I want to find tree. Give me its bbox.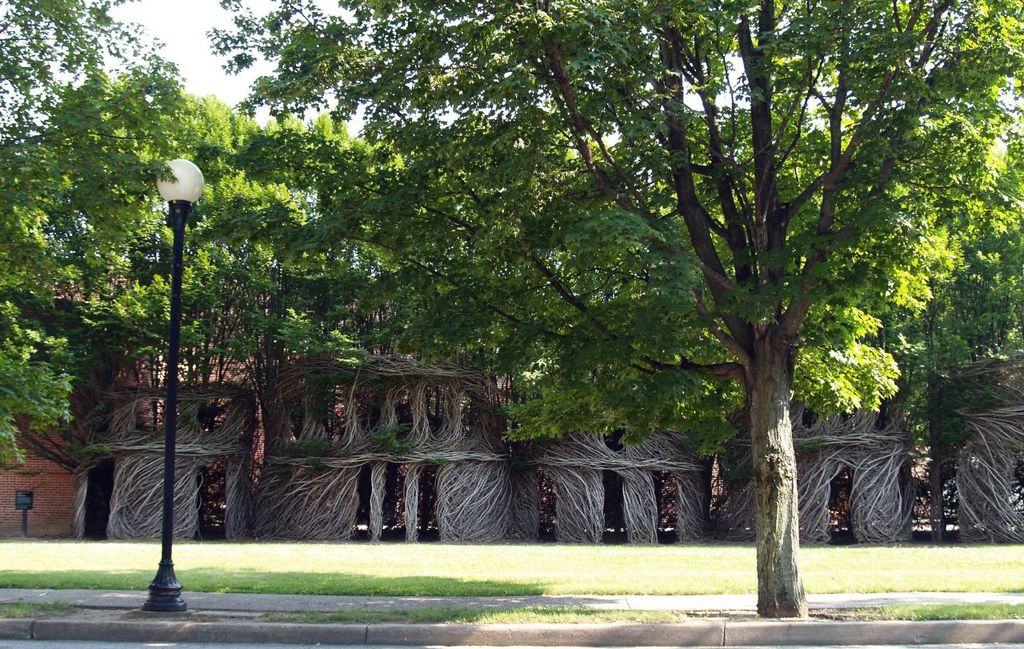
x1=0, y1=0, x2=194, y2=466.
